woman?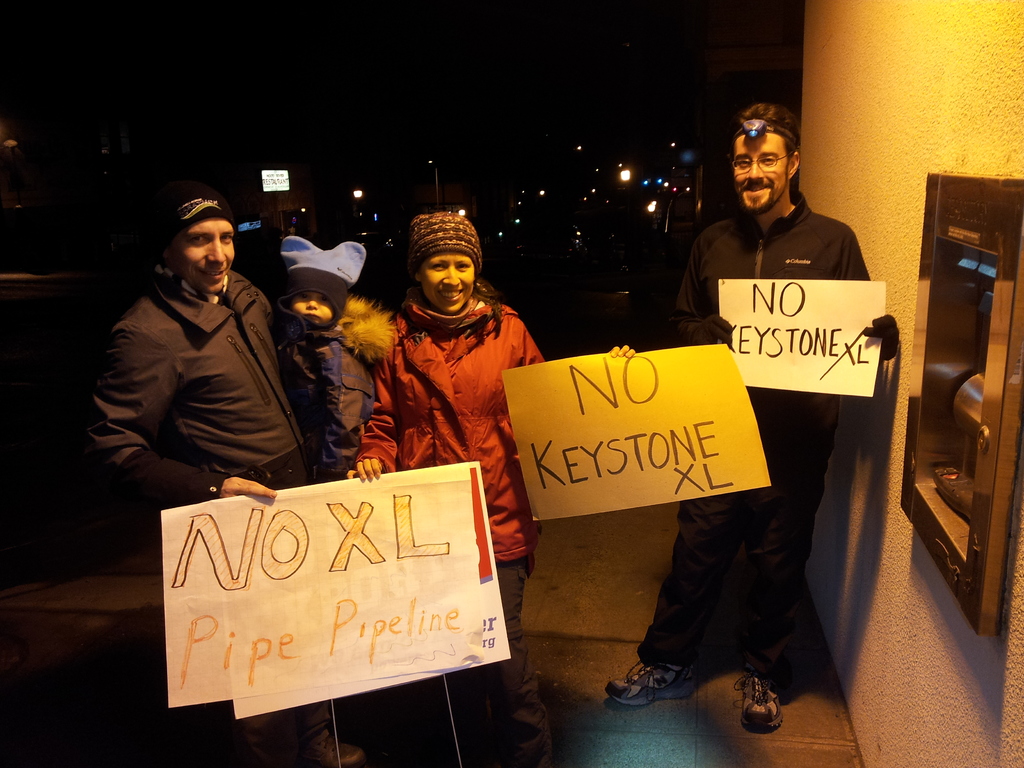
bbox=(344, 199, 556, 614)
